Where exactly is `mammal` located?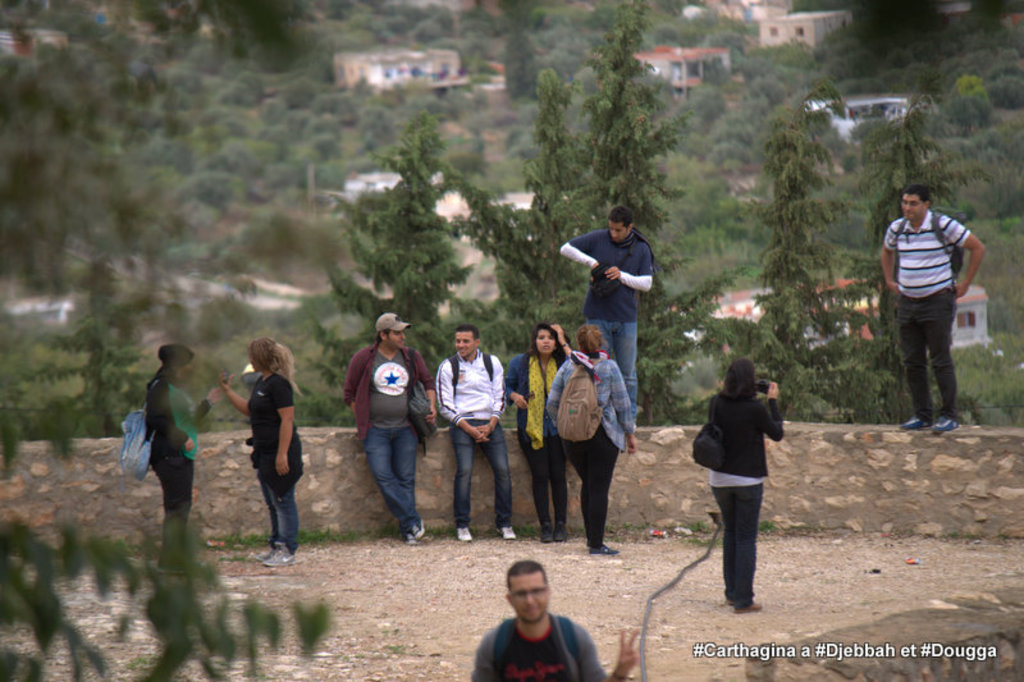
Its bounding box is {"left": 886, "top": 178, "right": 980, "bottom": 421}.
